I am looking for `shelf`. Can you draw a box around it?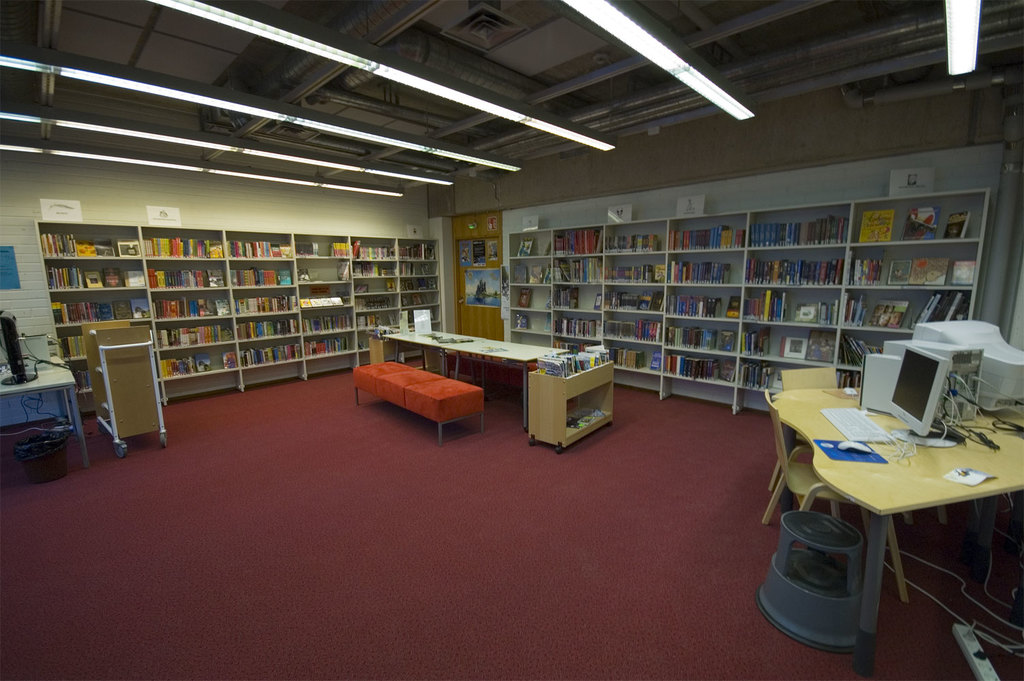
Sure, the bounding box is [left=662, top=250, right=741, bottom=285].
